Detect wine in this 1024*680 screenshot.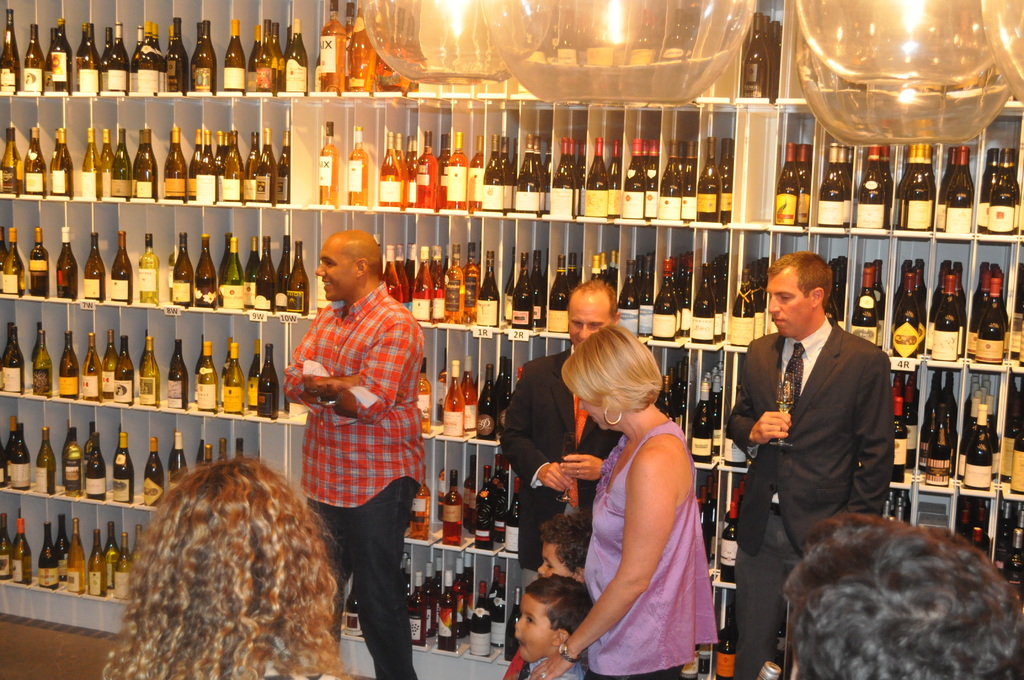
Detection: 246,337,261,410.
